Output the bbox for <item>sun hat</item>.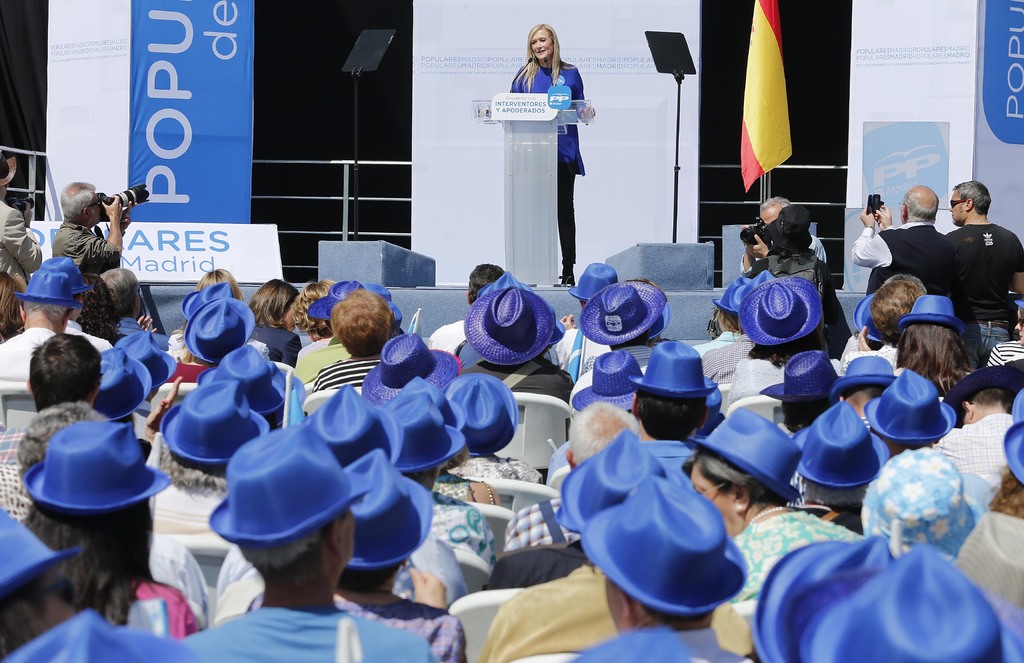
465 287 557 376.
